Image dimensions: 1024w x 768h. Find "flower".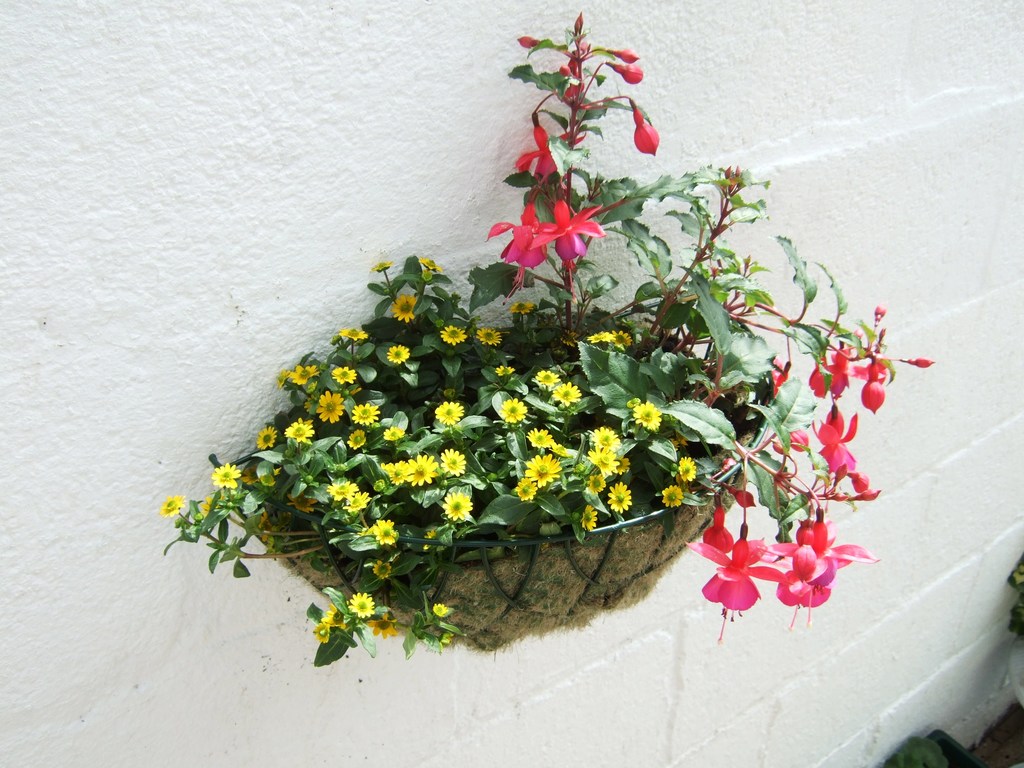
x1=614 y1=455 x2=629 y2=474.
